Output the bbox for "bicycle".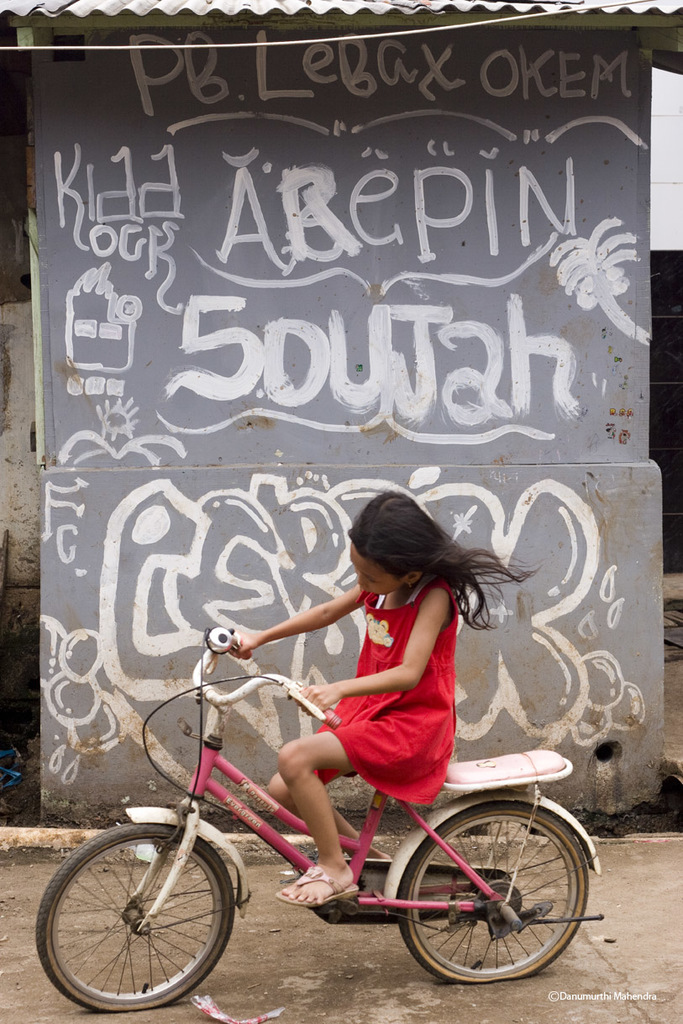
region(24, 642, 612, 1009).
